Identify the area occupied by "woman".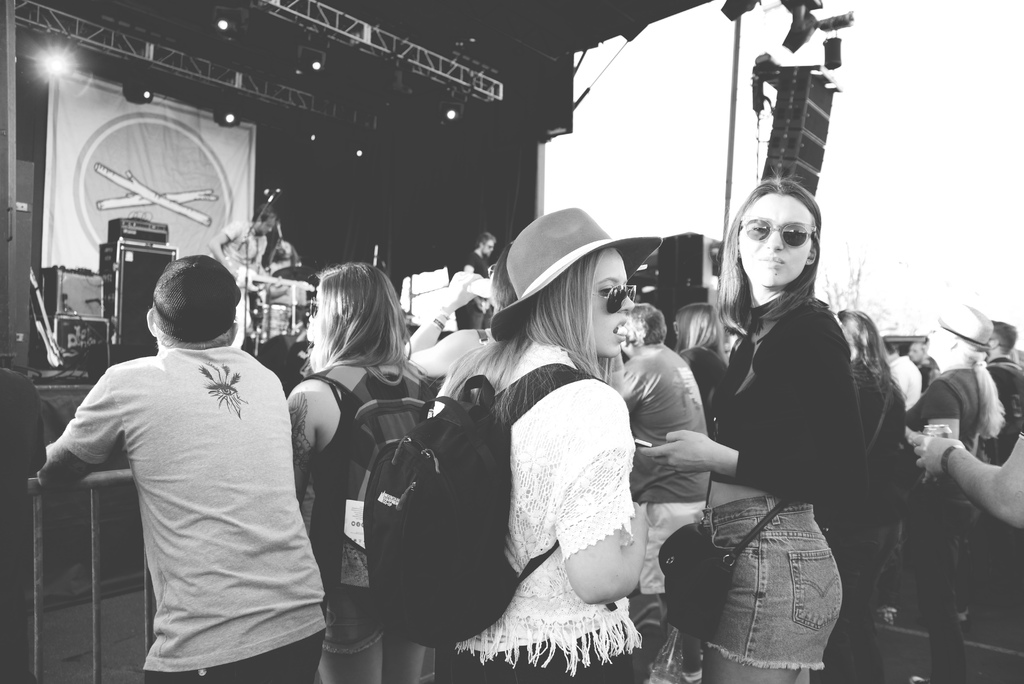
Area: rect(362, 208, 650, 683).
